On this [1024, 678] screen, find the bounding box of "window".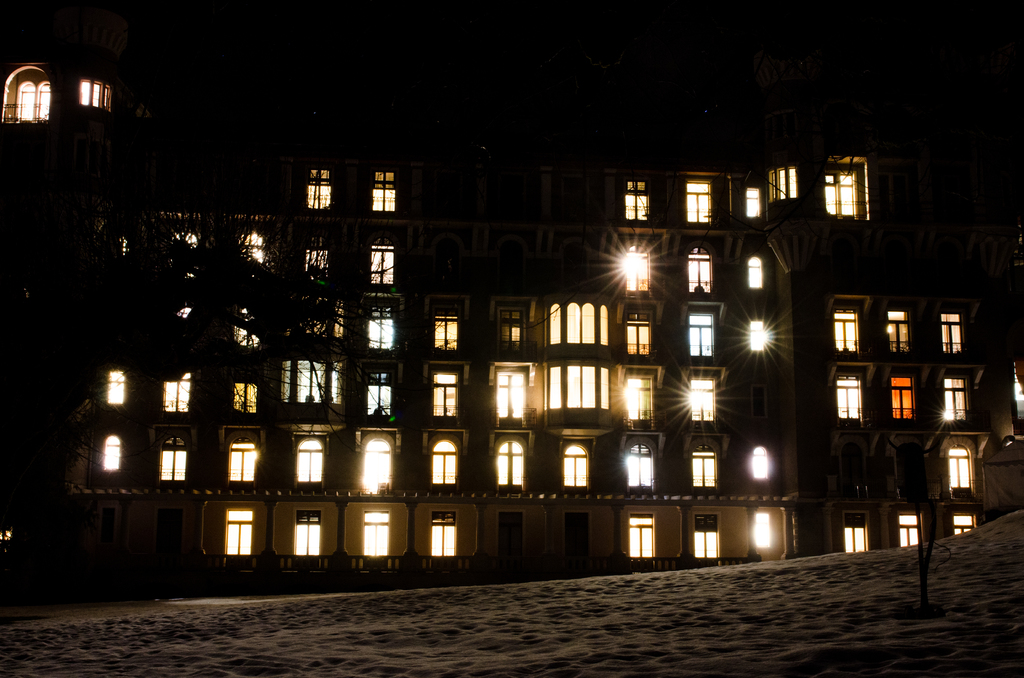
Bounding box: region(942, 373, 968, 424).
